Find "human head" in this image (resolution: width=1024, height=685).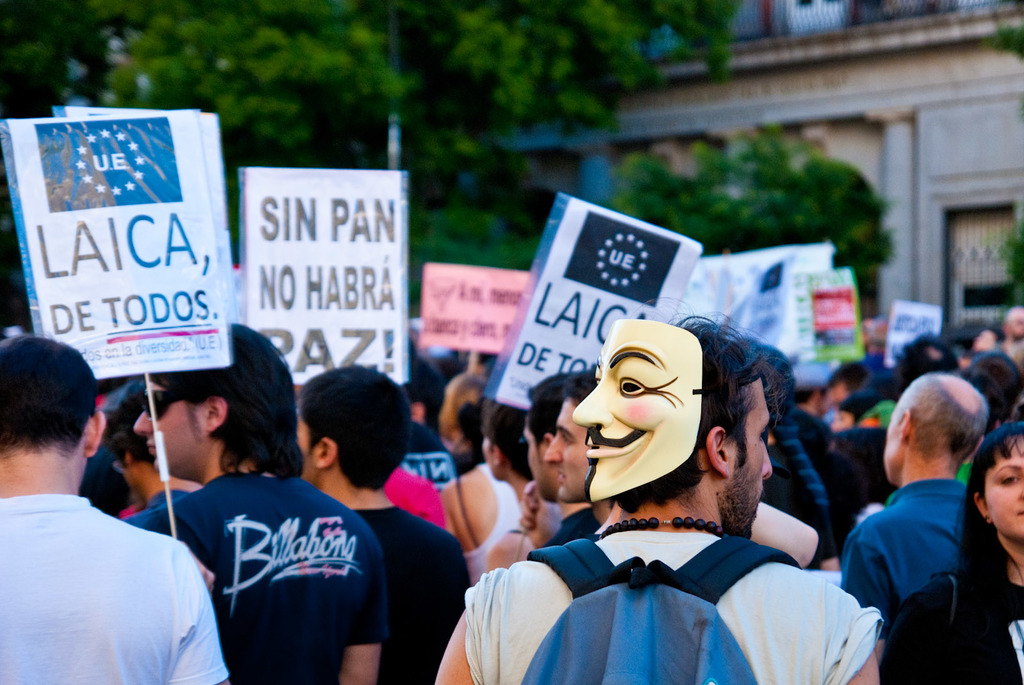
bbox=(544, 373, 588, 501).
